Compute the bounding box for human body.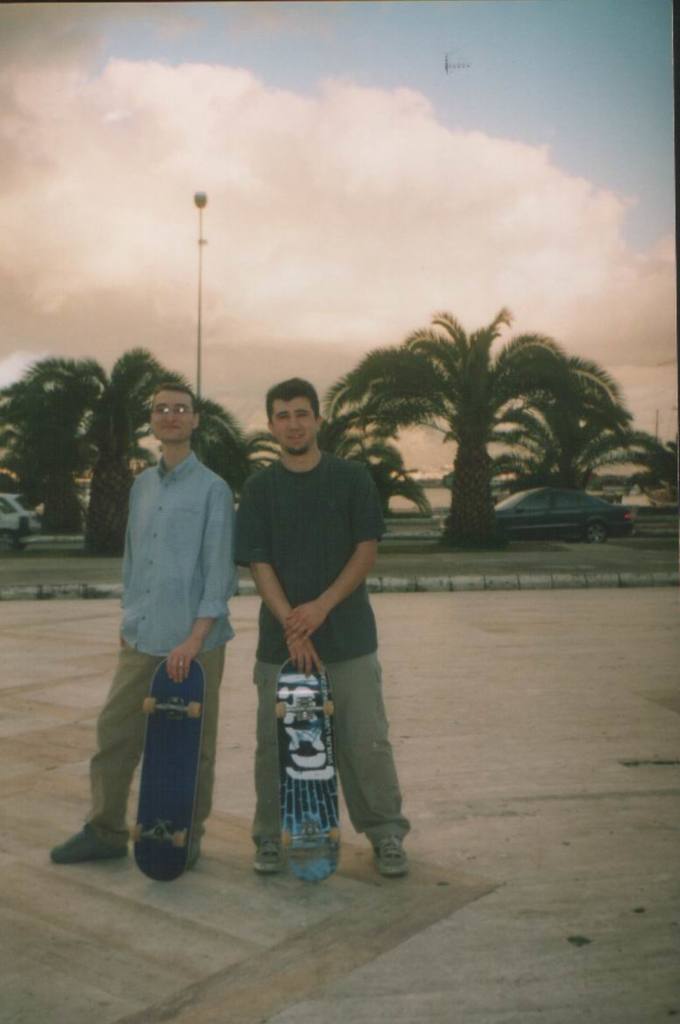
bbox=(223, 378, 402, 888).
